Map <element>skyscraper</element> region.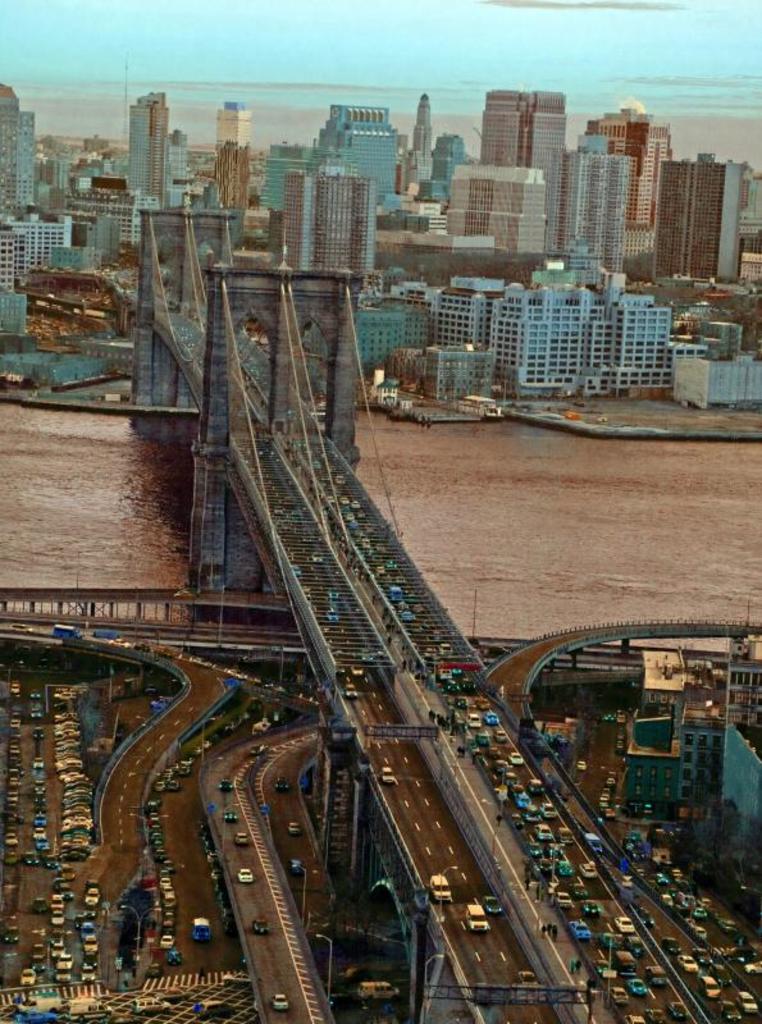
Mapped to 647, 164, 743, 274.
